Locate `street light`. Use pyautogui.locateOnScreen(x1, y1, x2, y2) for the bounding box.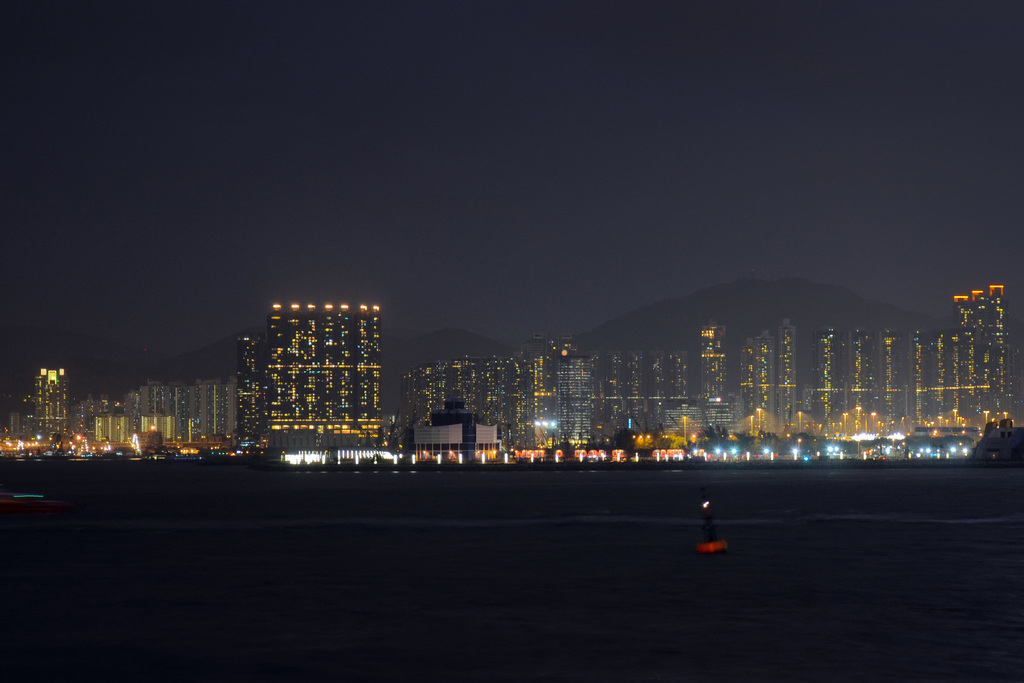
pyautogui.locateOnScreen(955, 416, 966, 424).
